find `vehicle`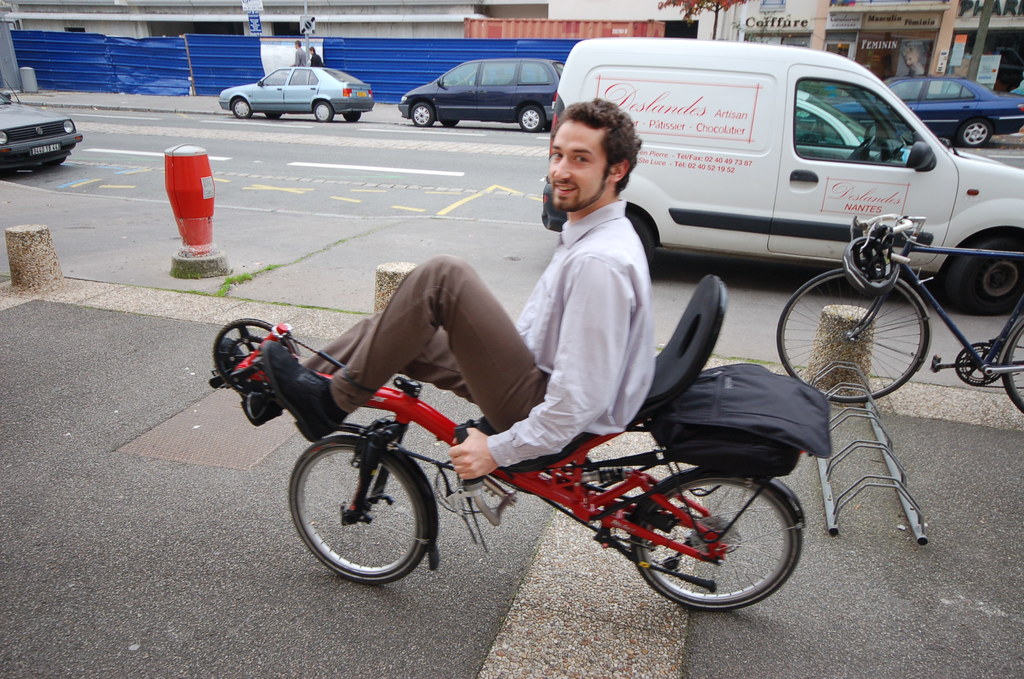
region(207, 277, 835, 611)
